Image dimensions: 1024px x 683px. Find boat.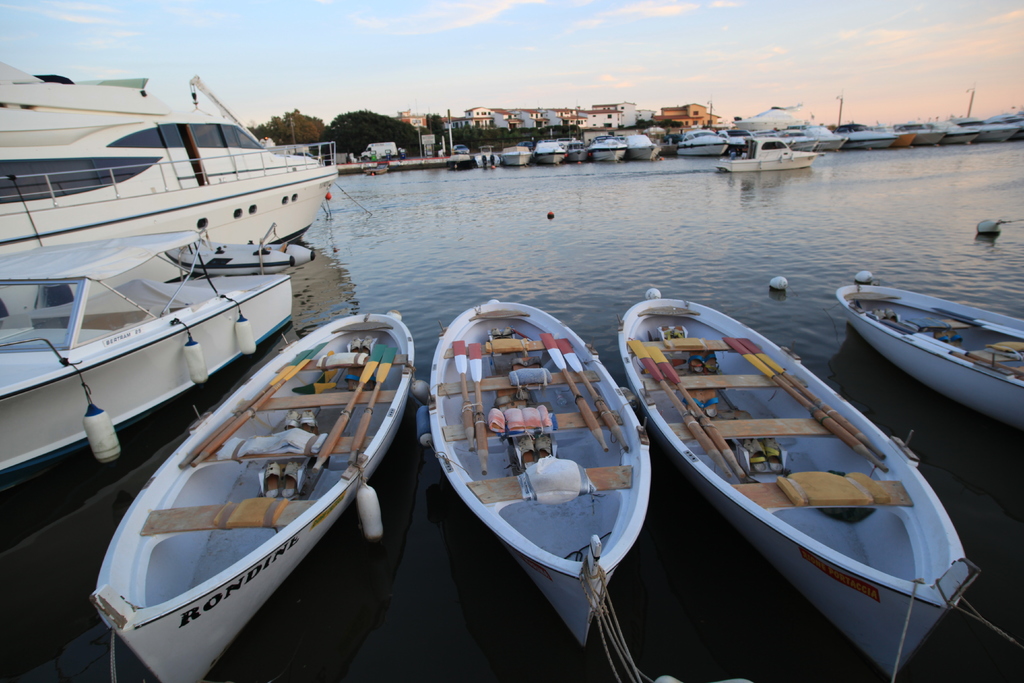
crop(534, 136, 566, 163).
